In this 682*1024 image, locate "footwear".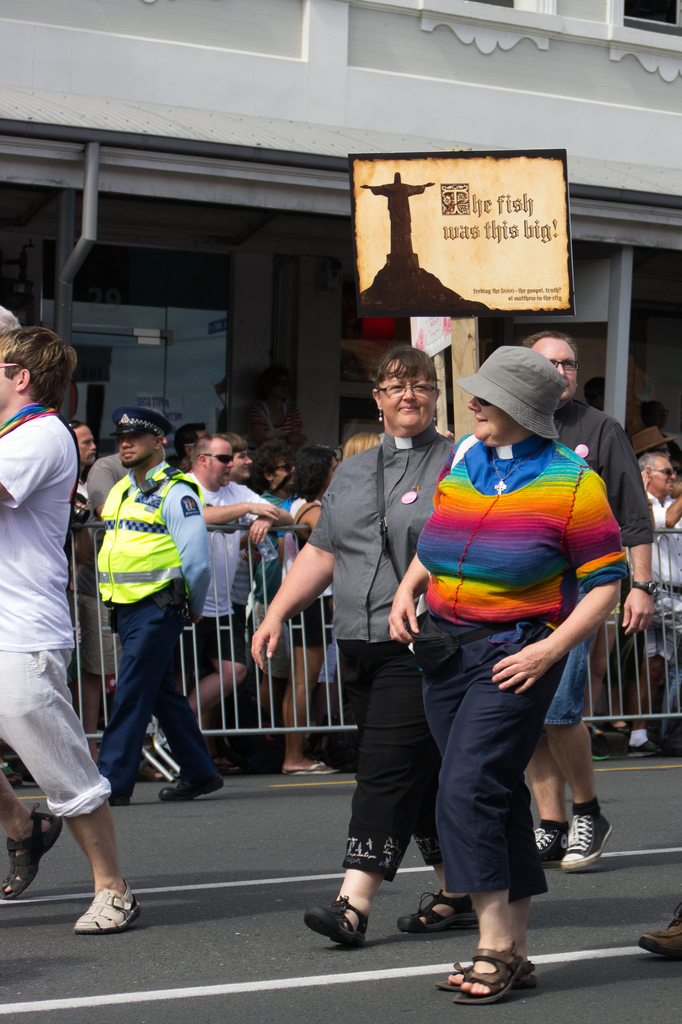
Bounding box: l=617, t=730, r=661, b=762.
